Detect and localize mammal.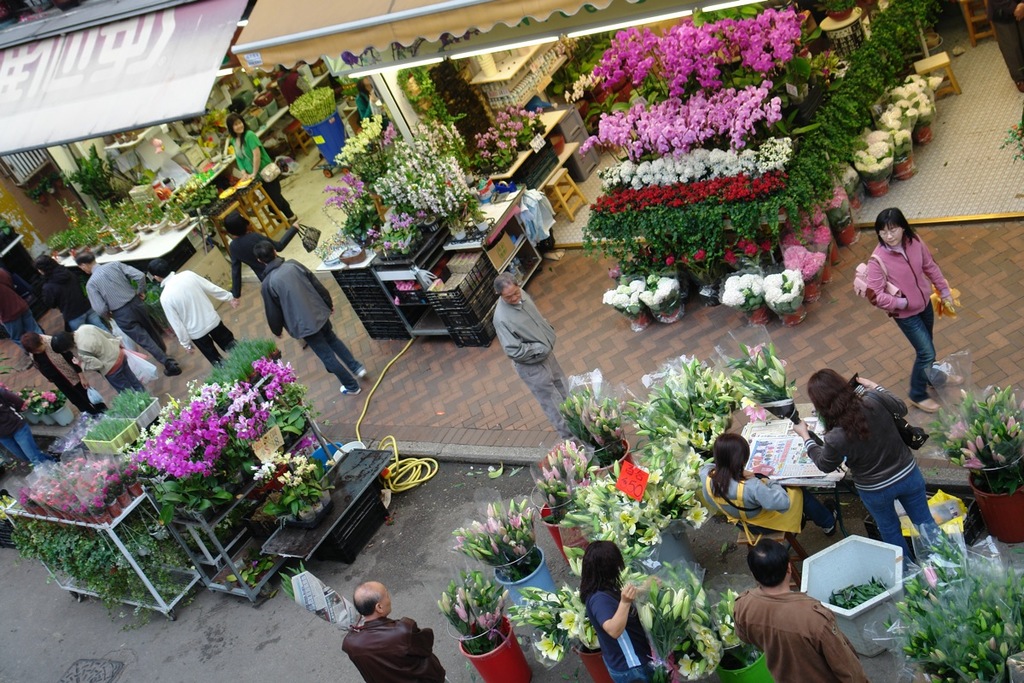
Localized at region(582, 540, 653, 682).
